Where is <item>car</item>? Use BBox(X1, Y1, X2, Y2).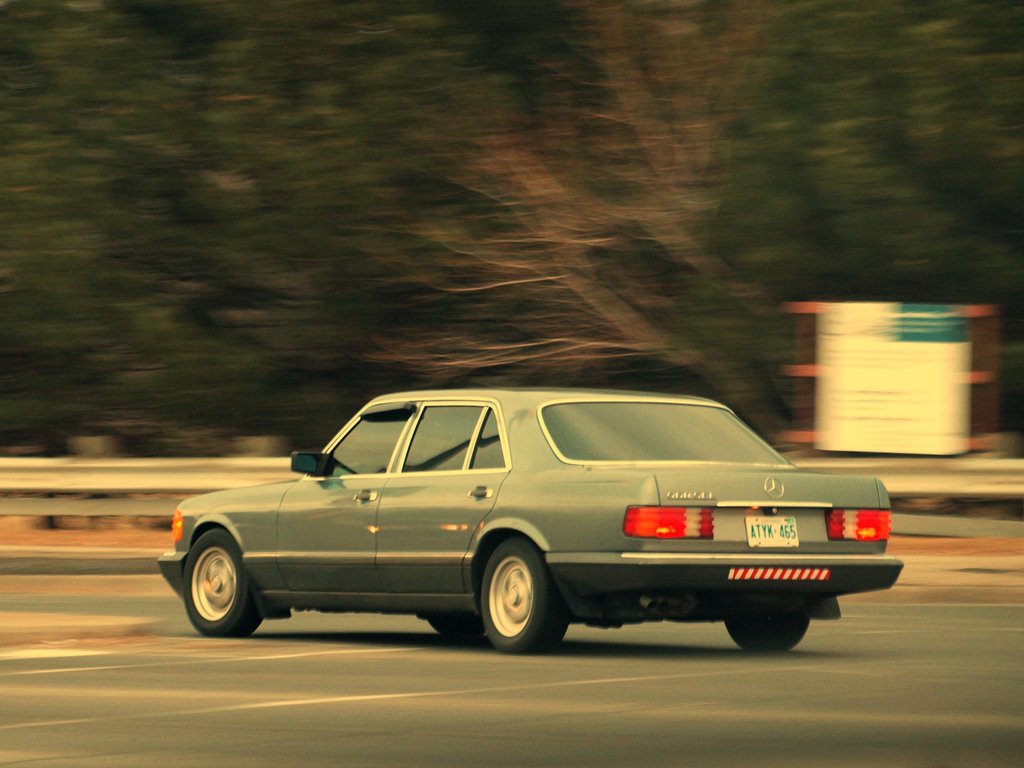
BBox(141, 383, 911, 651).
